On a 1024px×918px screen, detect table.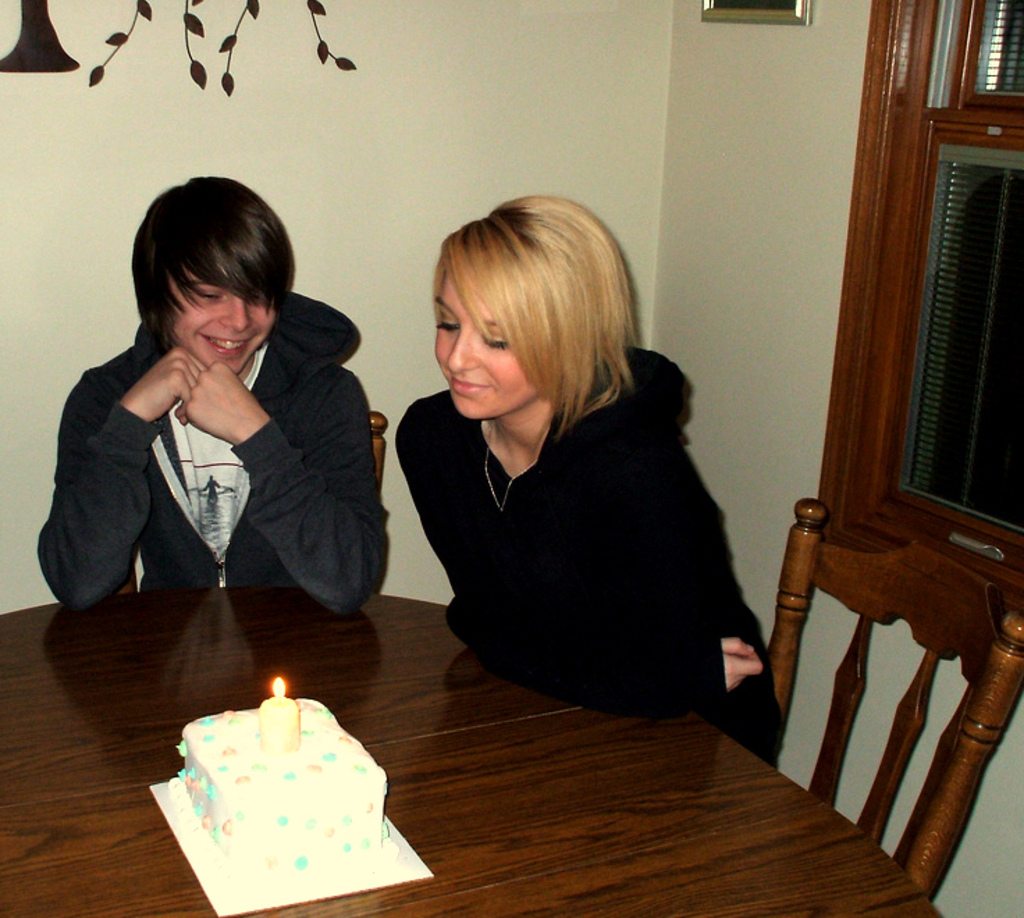
box=[0, 581, 936, 917].
